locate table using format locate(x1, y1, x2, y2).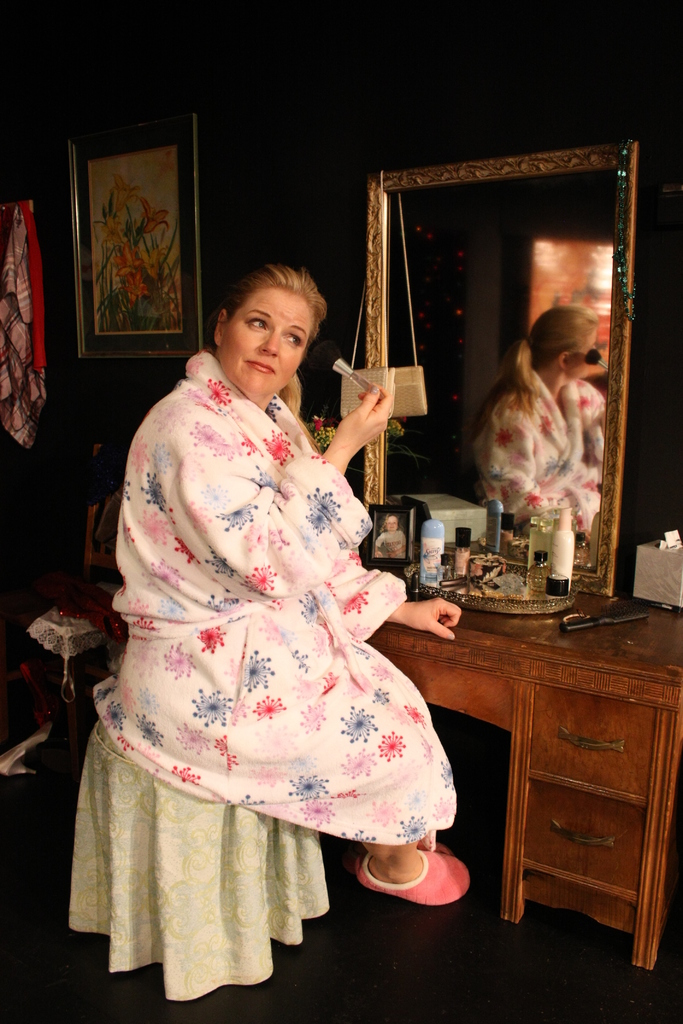
locate(430, 571, 673, 966).
